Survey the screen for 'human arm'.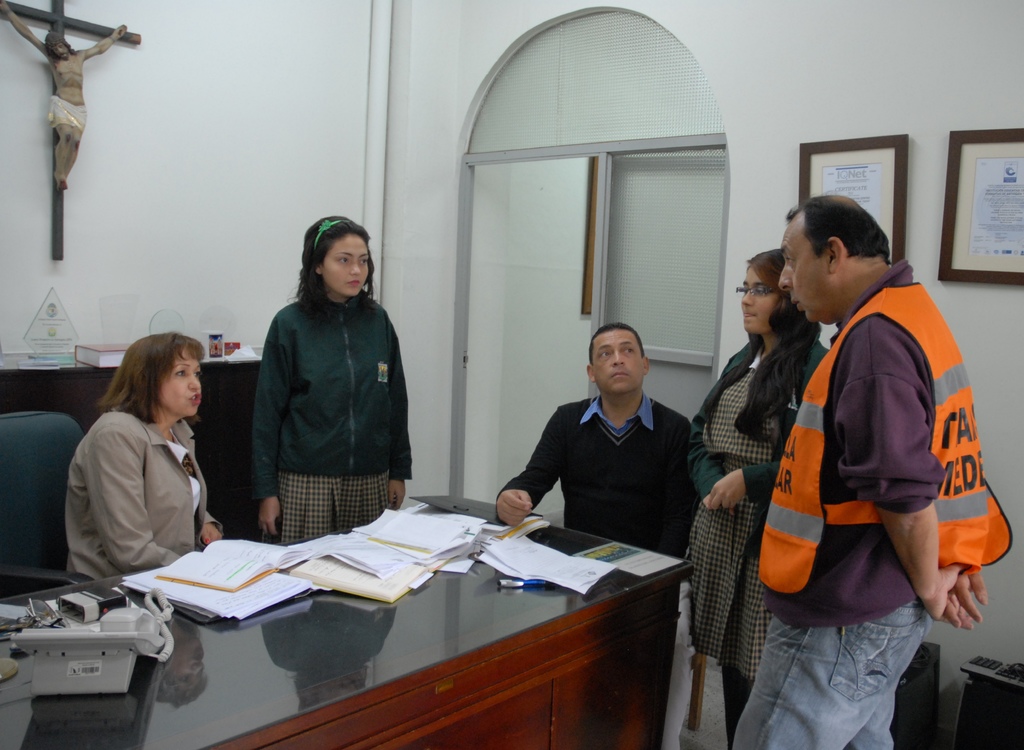
Survey found: 381/327/412/506.
